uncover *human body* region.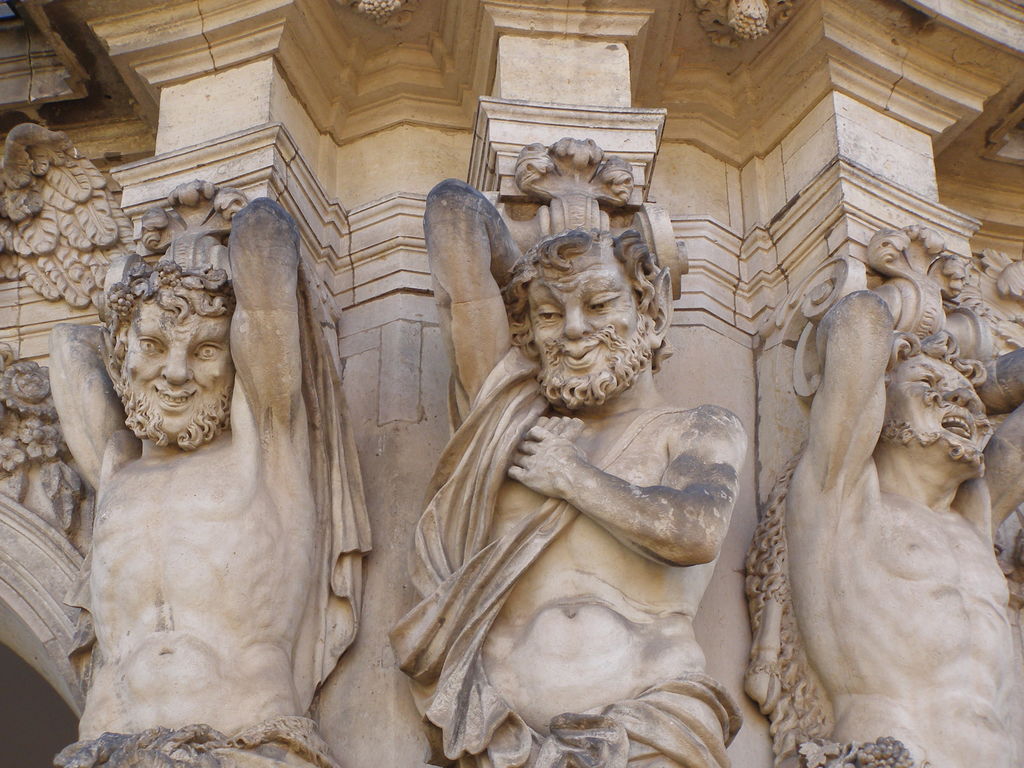
Uncovered: detection(387, 175, 747, 767).
